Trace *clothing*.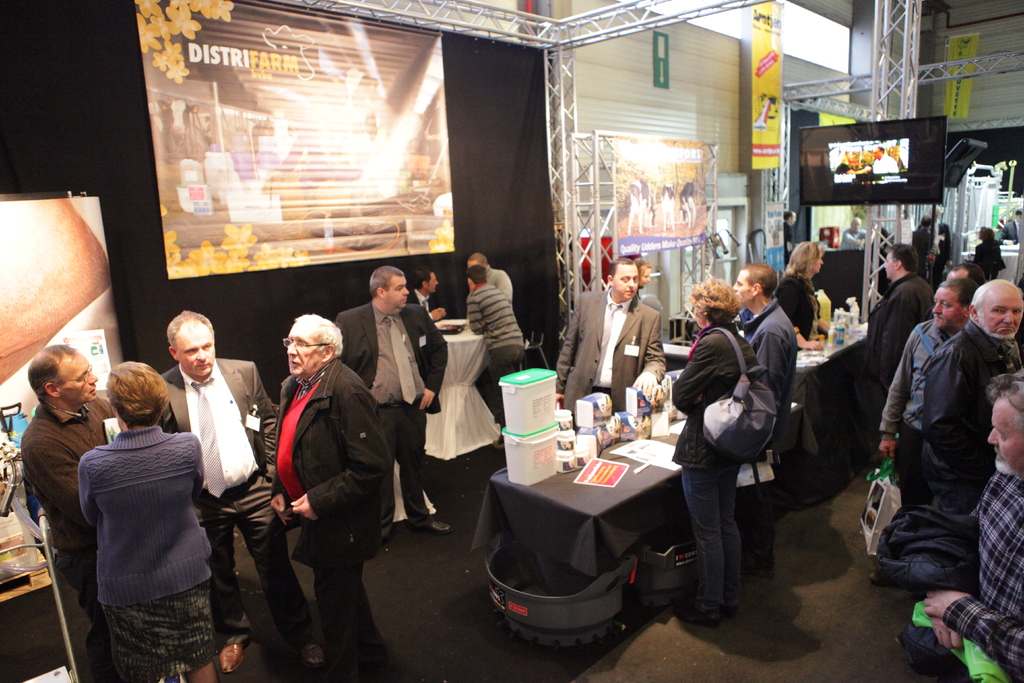
Traced to BBox(163, 360, 303, 654).
